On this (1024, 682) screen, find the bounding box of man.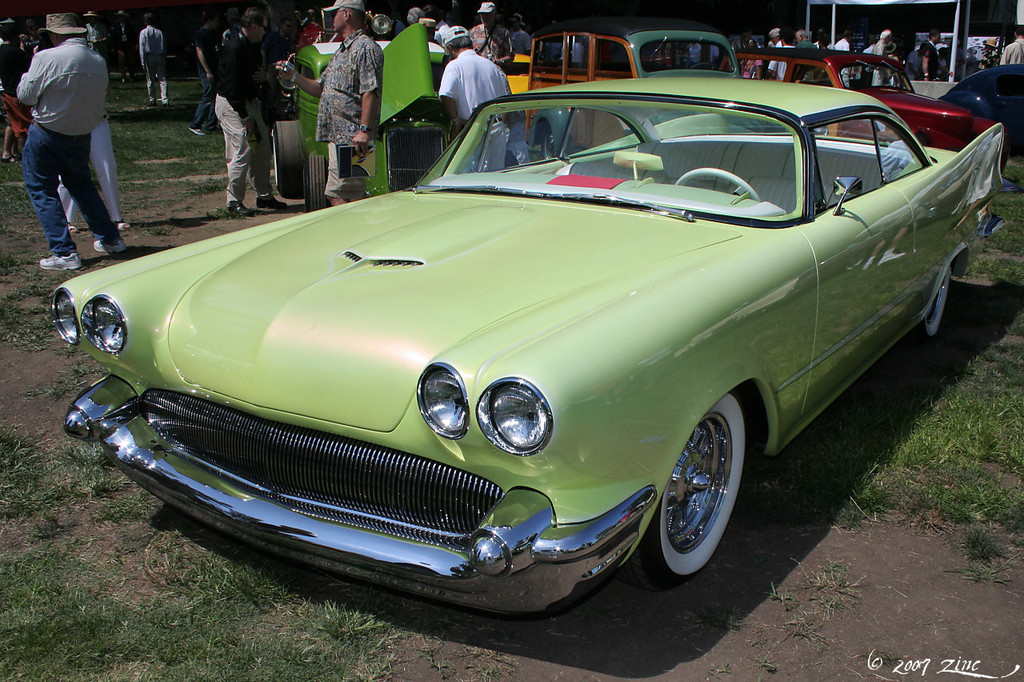
Bounding box: box(469, 0, 510, 68).
